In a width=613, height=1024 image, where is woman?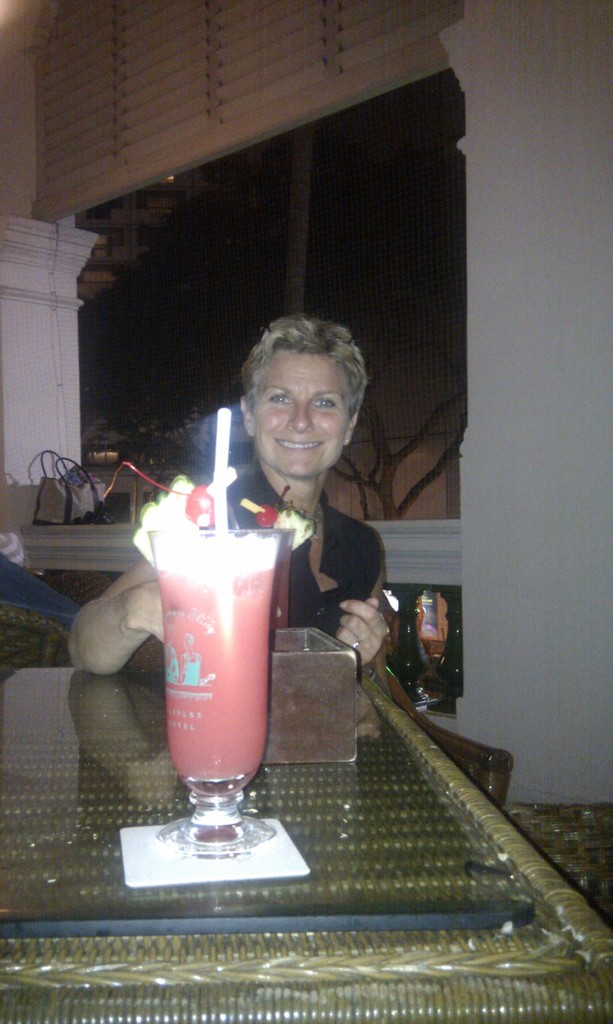
[175, 340, 379, 748].
